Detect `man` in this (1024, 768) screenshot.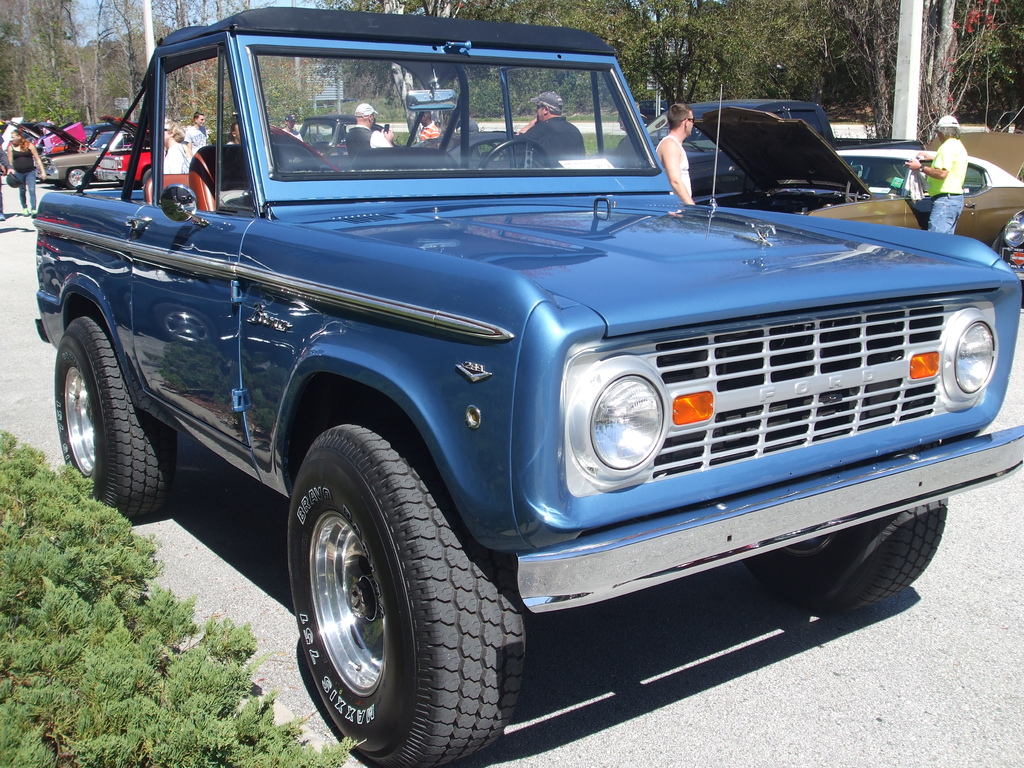
Detection: (left=511, top=90, right=588, bottom=164).
